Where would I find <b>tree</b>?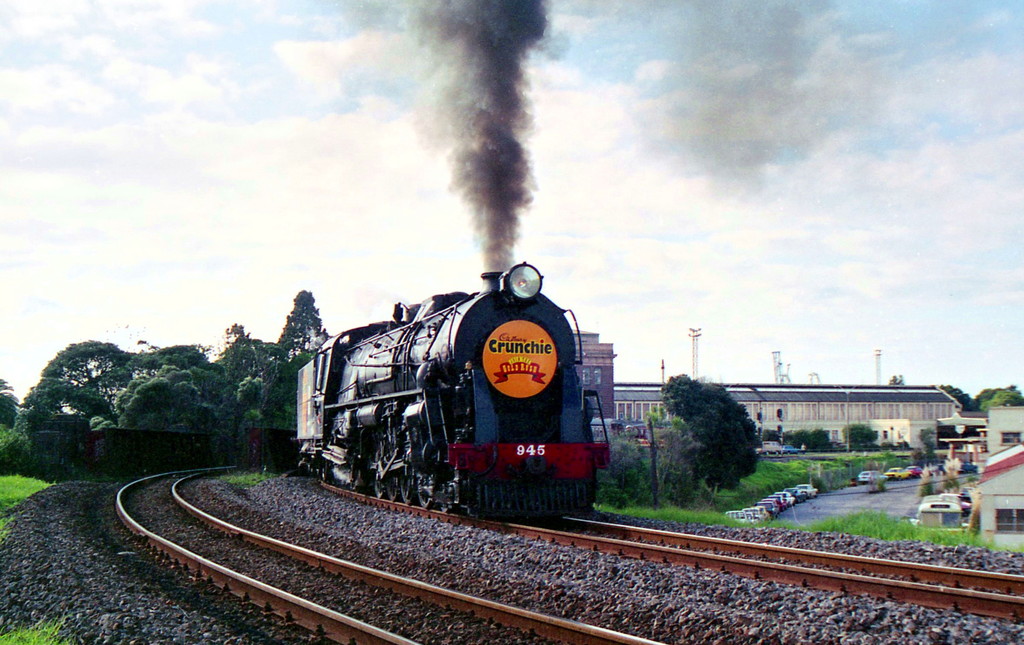
At <box>801,425,830,456</box>.
